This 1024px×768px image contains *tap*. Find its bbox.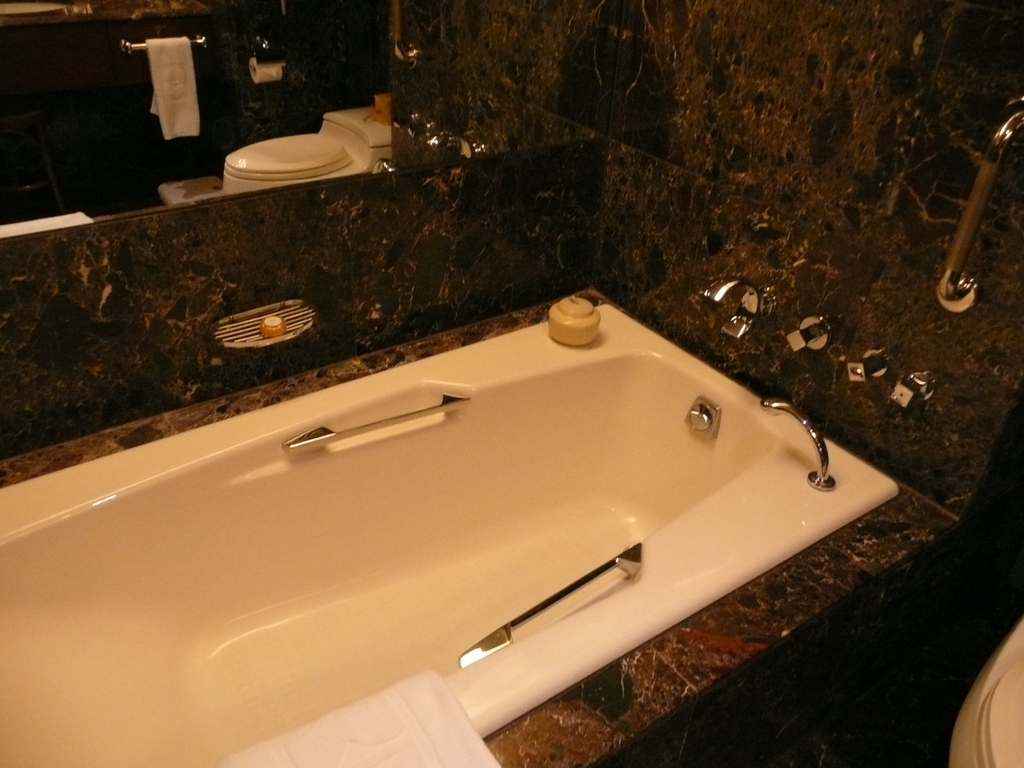
box=[767, 398, 829, 486].
